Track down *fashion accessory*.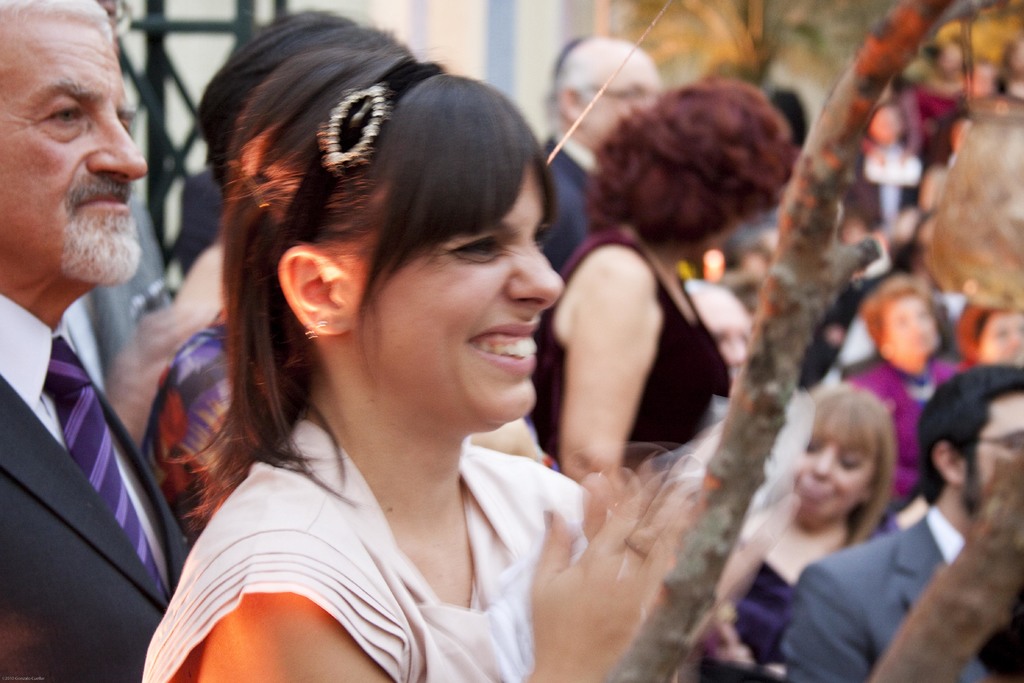
Tracked to 40:331:170:607.
